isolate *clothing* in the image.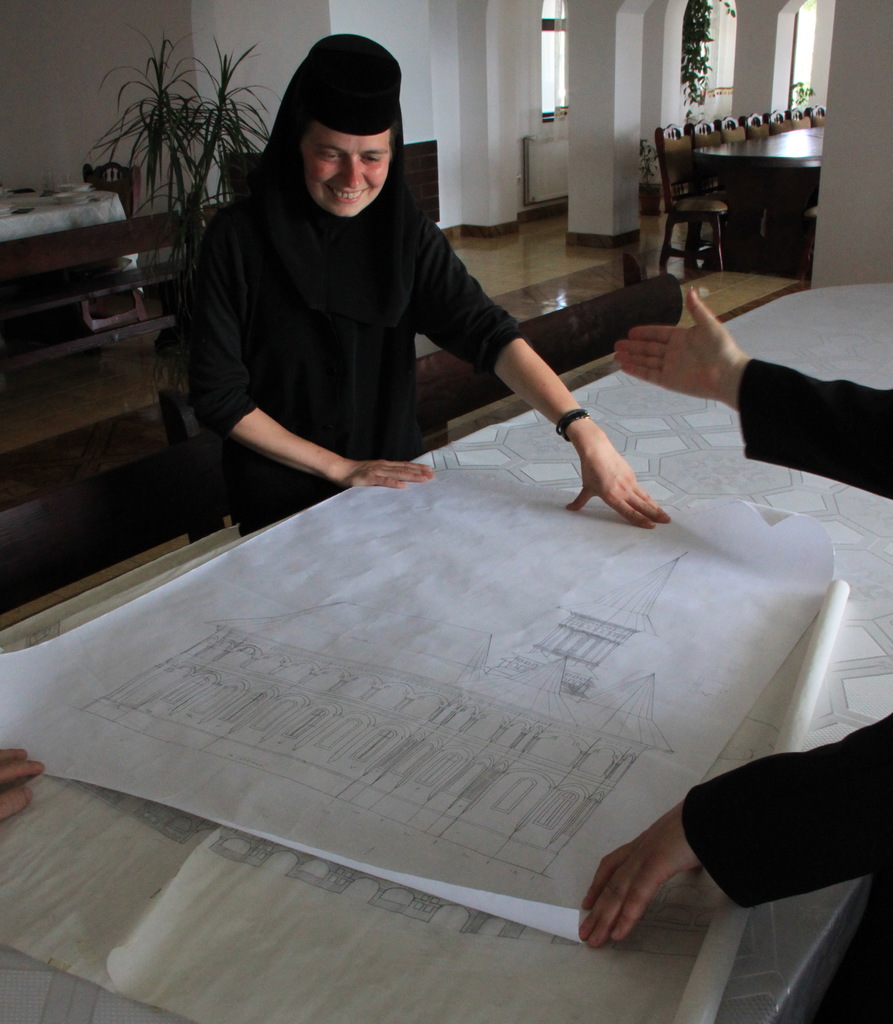
Isolated region: (x1=753, y1=360, x2=892, y2=496).
